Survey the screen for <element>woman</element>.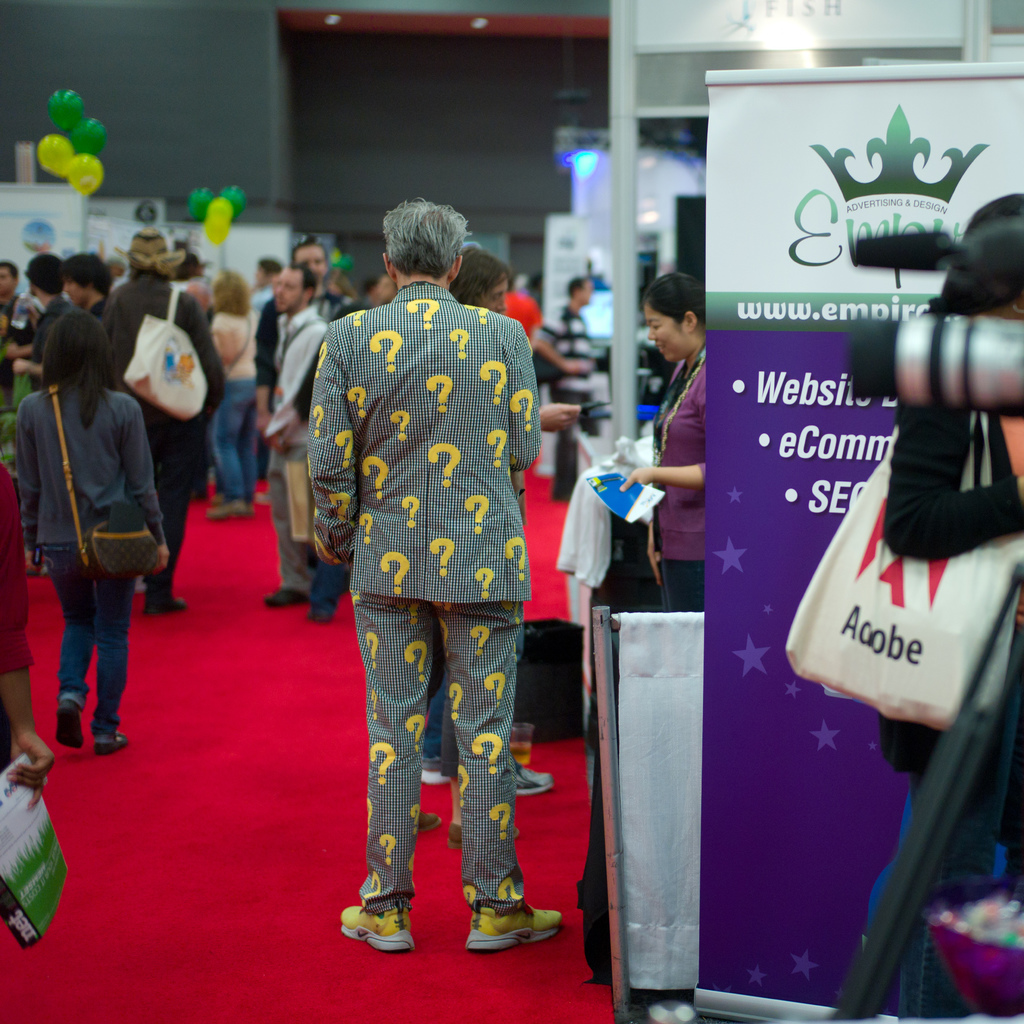
Survey found: bbox=(196, 262, 273, 517).
